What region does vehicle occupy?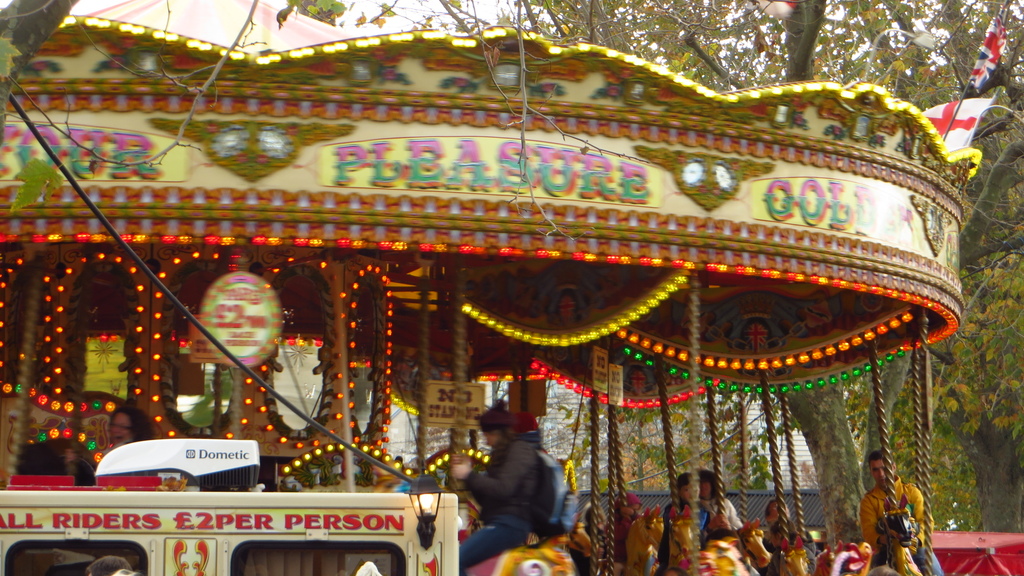
(x1=0, y1=470, x2=460, y2=575).
